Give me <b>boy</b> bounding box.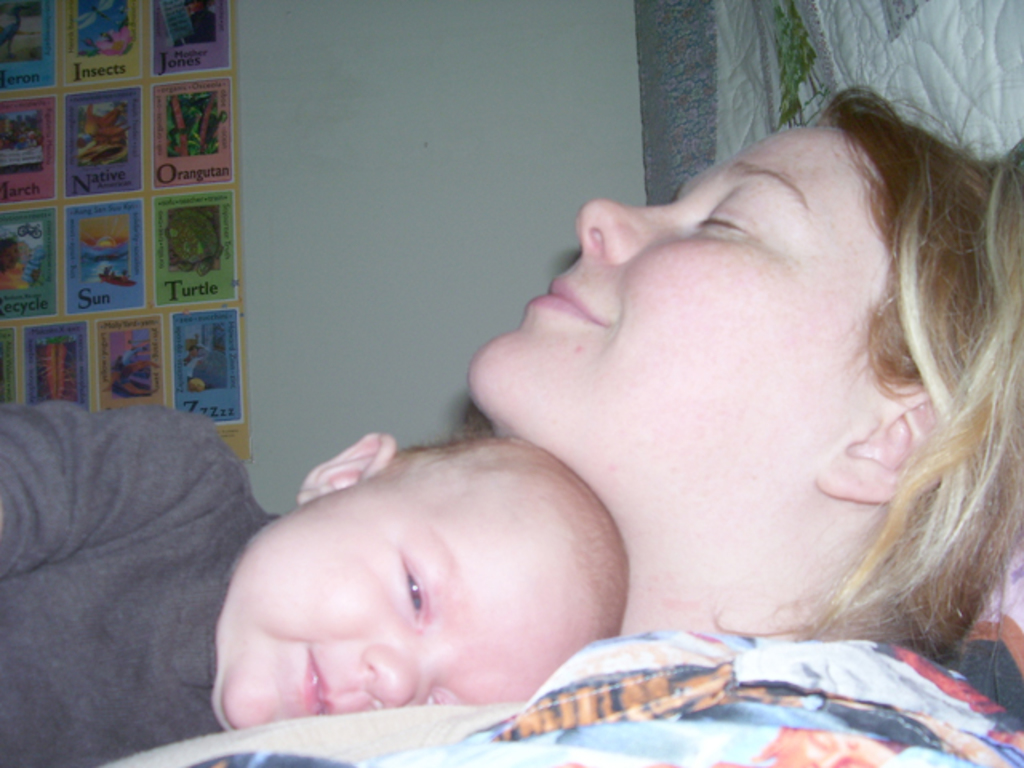
0/397/630/766.
